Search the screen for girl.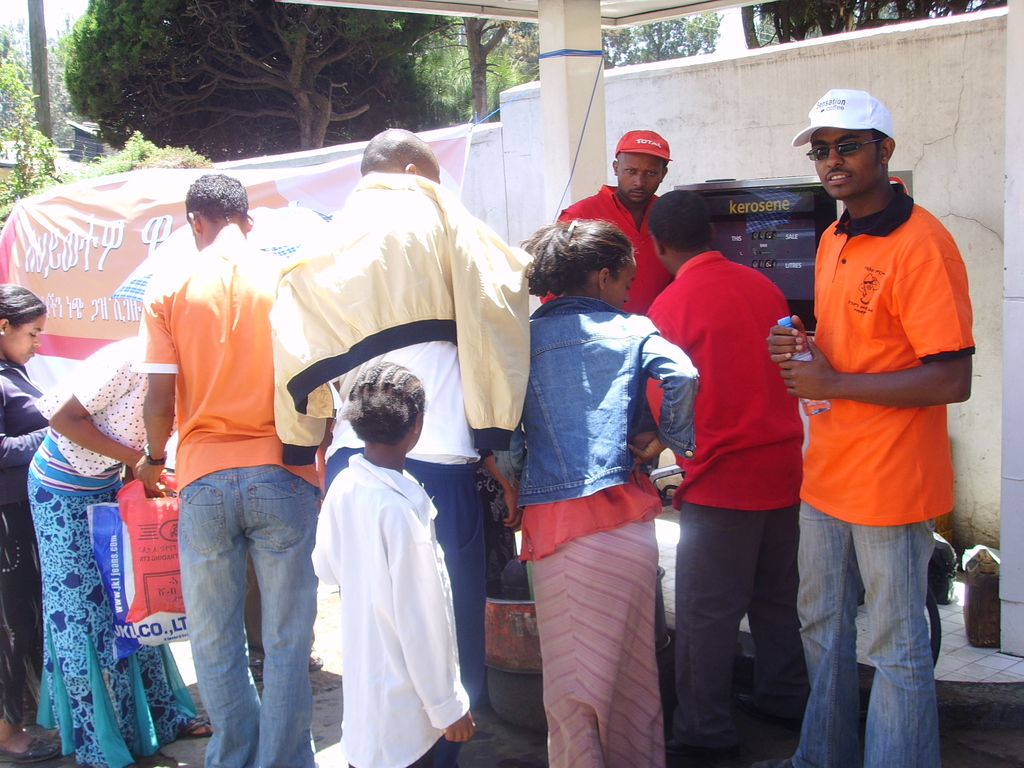
Found at [486,214,703,767].
